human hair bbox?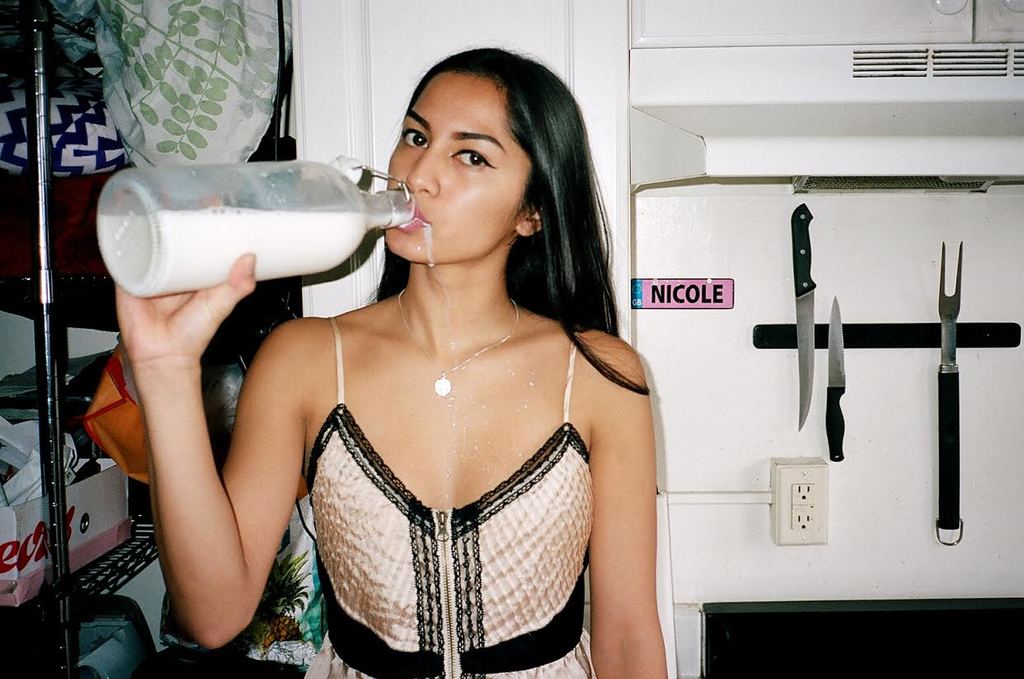
crop(366, 49, 653, 398)
